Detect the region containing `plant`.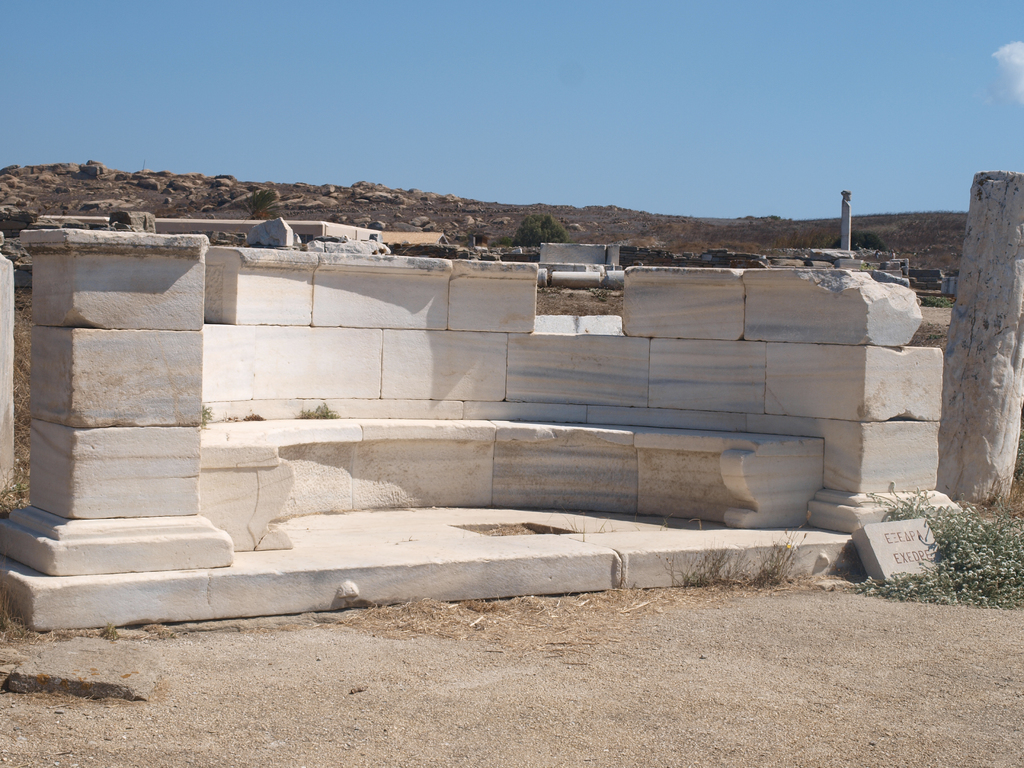
pyautogui.locateOnScreen(0, 471, 30, 524).
